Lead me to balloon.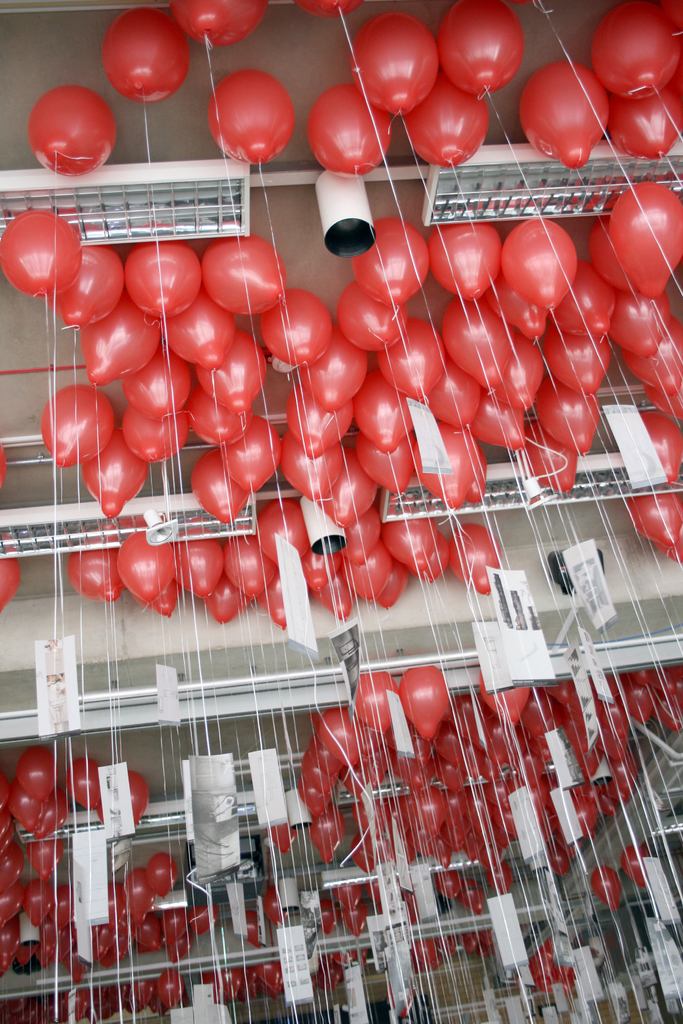
Lead to [left=266, top=822, right=296, bottom=854].
